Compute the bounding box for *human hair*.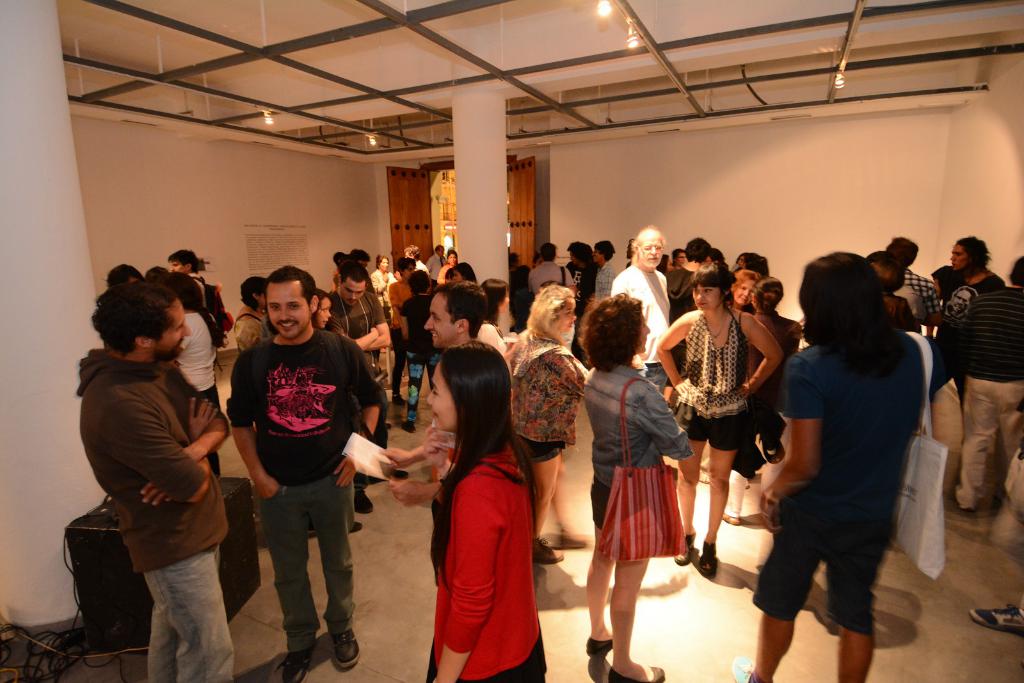
(x1=691, y1=259, x2=739, y2=312).
